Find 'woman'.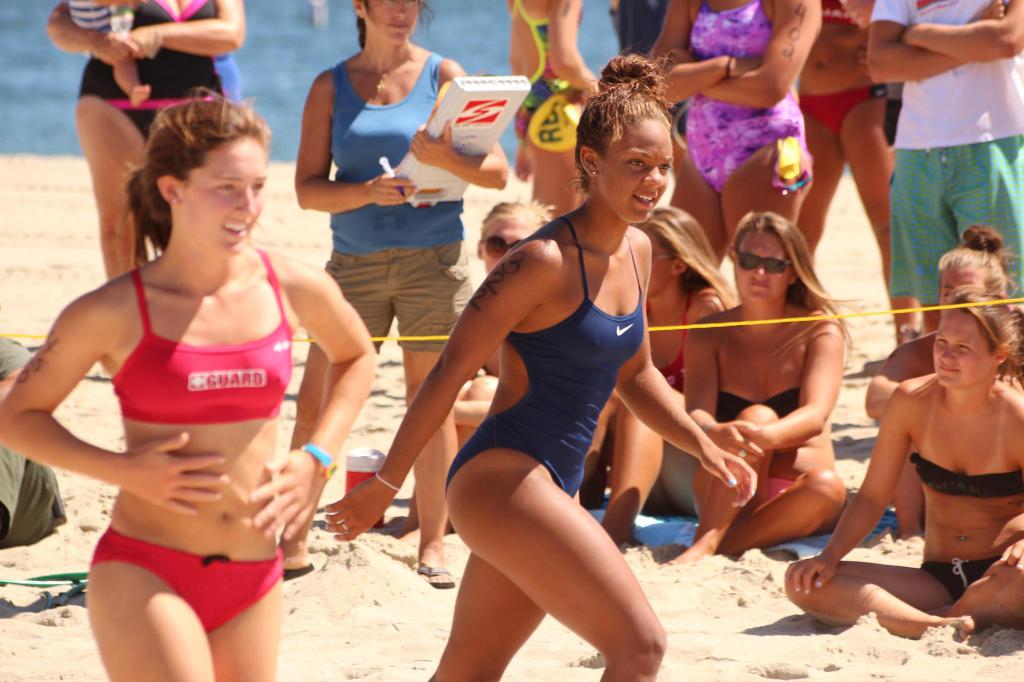
bbox(499, 0, 611, 224).
